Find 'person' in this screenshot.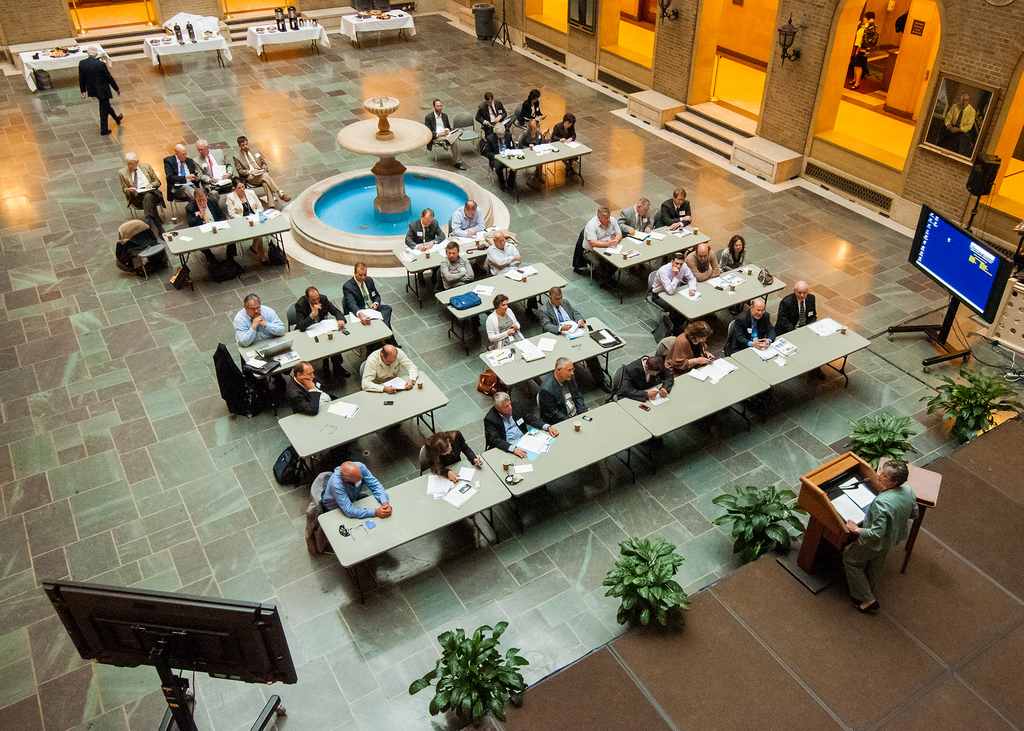
The bounding box for 'person' is {"left": 483, "top": 294, "right": 523, "bottom": 347}.
